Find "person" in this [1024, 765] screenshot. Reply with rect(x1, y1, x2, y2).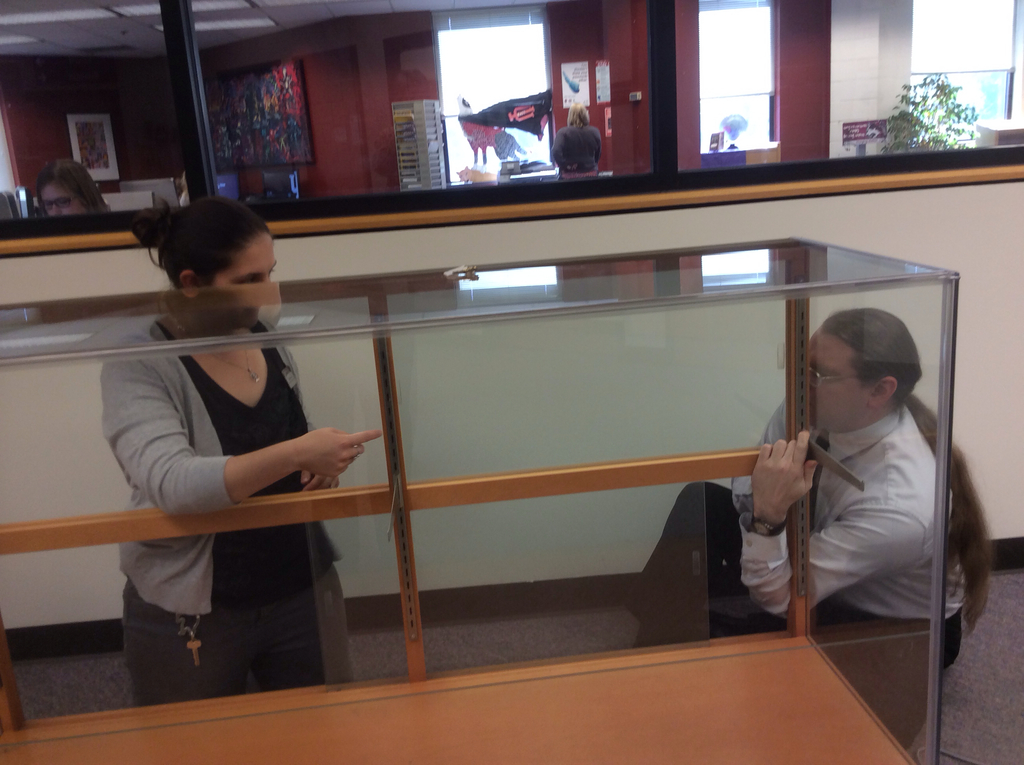
rect(97, 171, 356, 678).
